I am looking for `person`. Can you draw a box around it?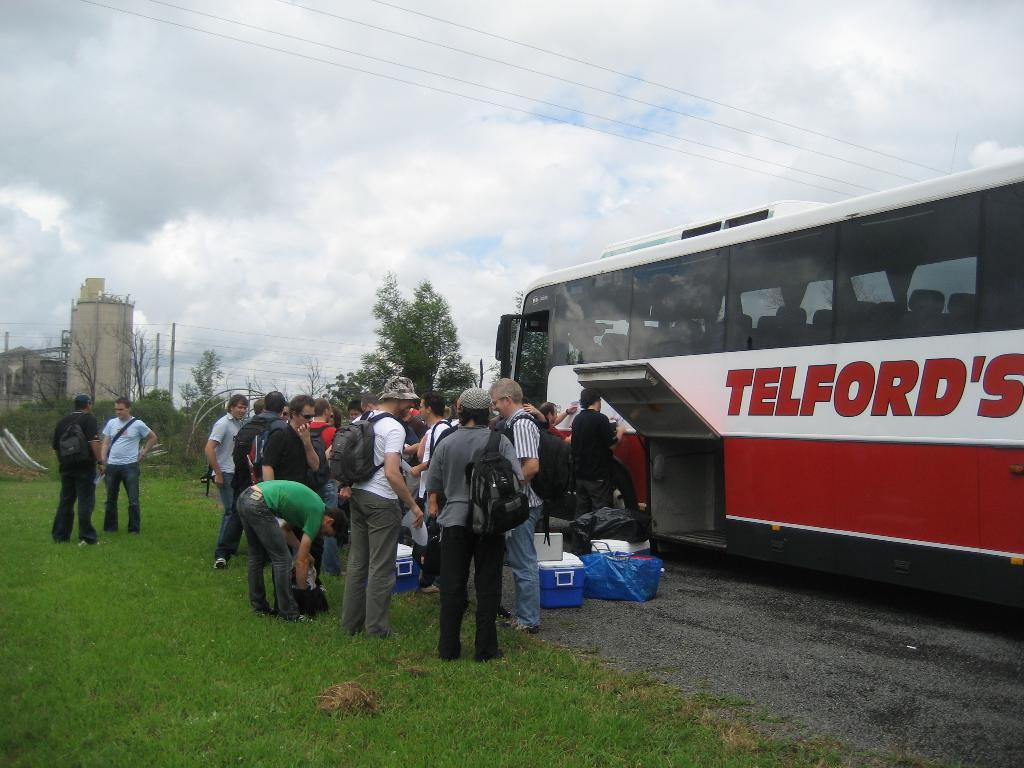
Sure, the bounding box is rect(327, 400, 342, 429).
